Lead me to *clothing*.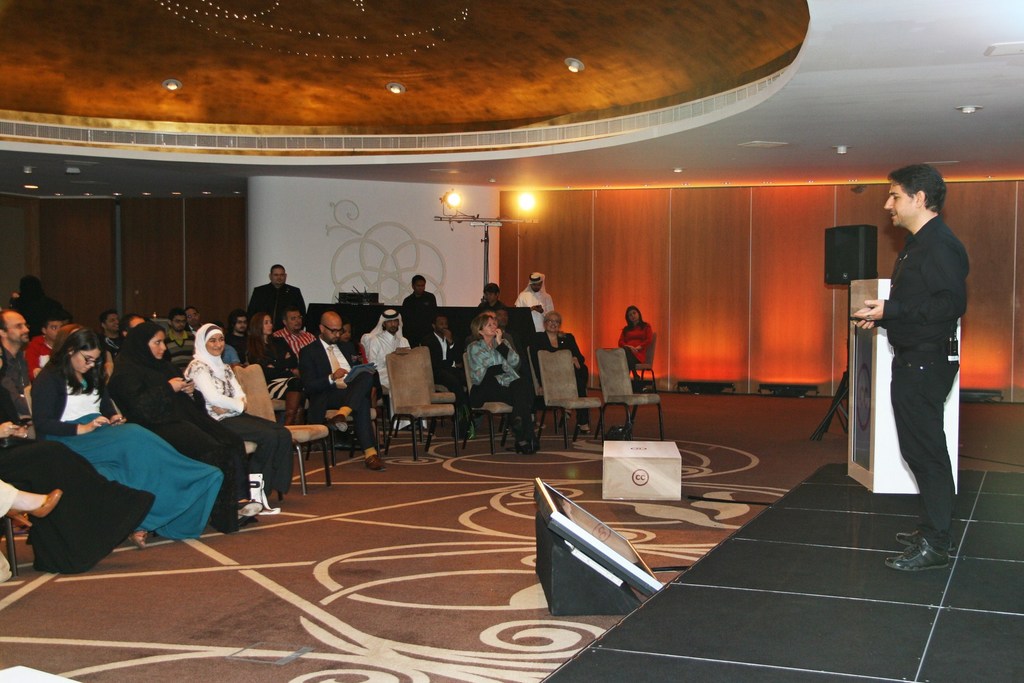
Lead to bbox=[20, 336, 54, 372].
